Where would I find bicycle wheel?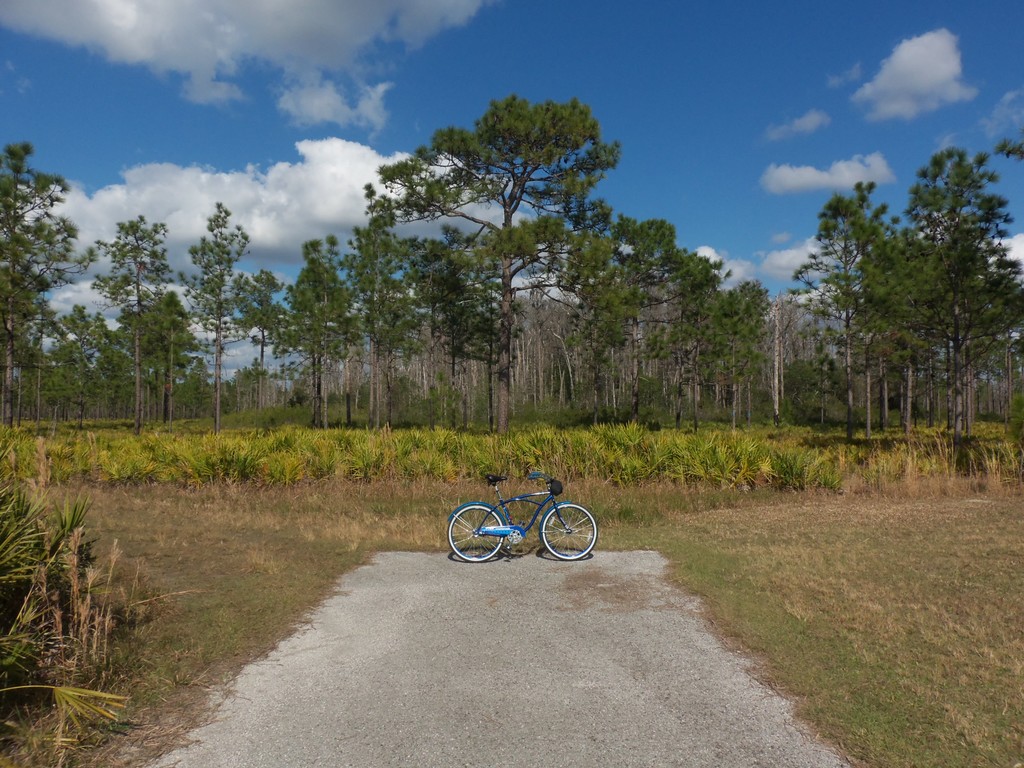
At 438 497 518 569.
